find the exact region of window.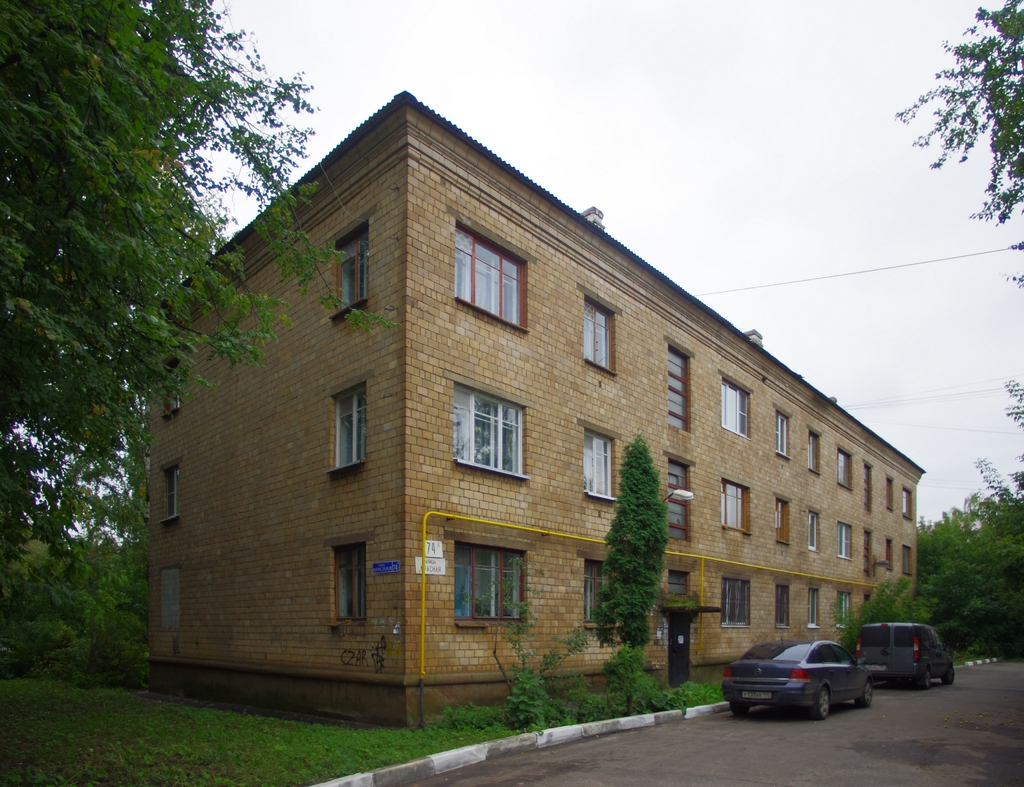
Exact region: box=[860, 460, 873, 513].
